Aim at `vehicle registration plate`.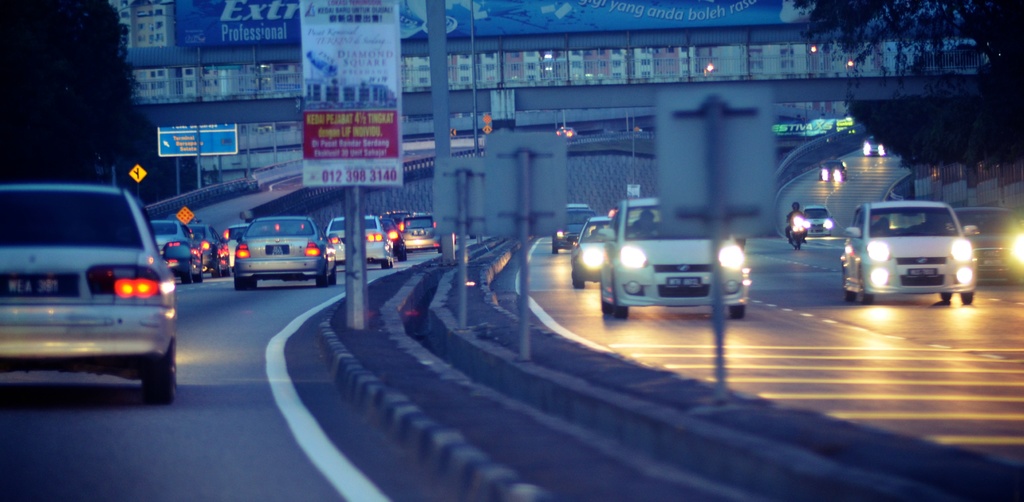
Aimed at (0,271,76,300).
